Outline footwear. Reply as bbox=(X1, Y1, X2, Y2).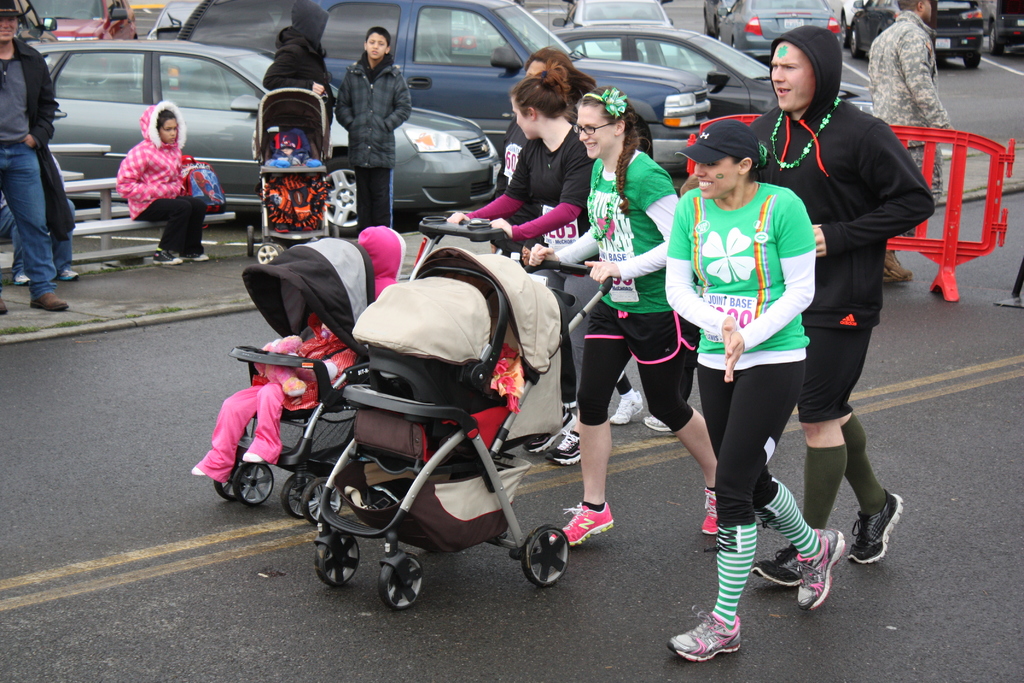
bbox=(541, 498, 621, 546).
